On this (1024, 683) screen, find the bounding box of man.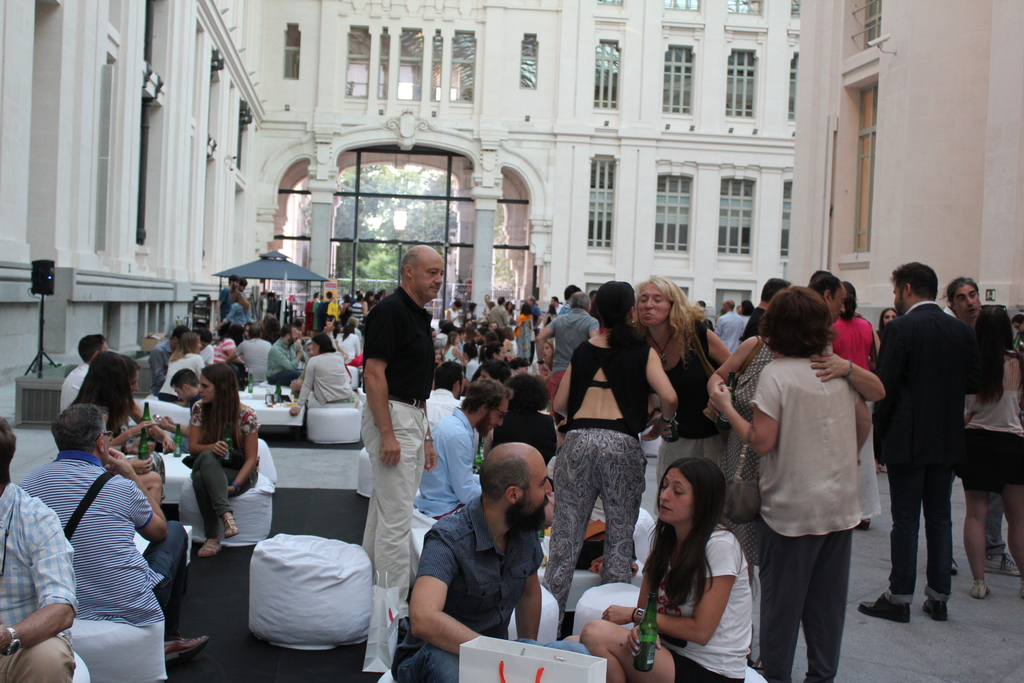
Bounding box: [714, 298, 750, 349].
